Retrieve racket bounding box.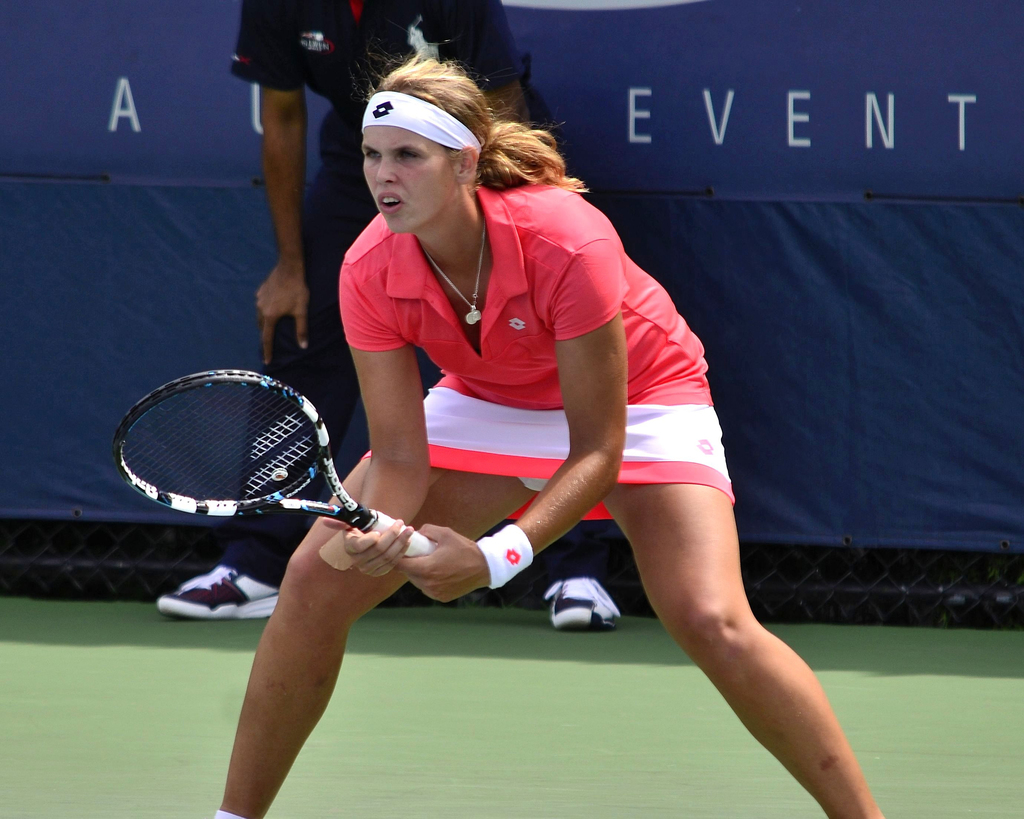
Bounding box: x1=110, y1=369, x2=444, y2=560.
